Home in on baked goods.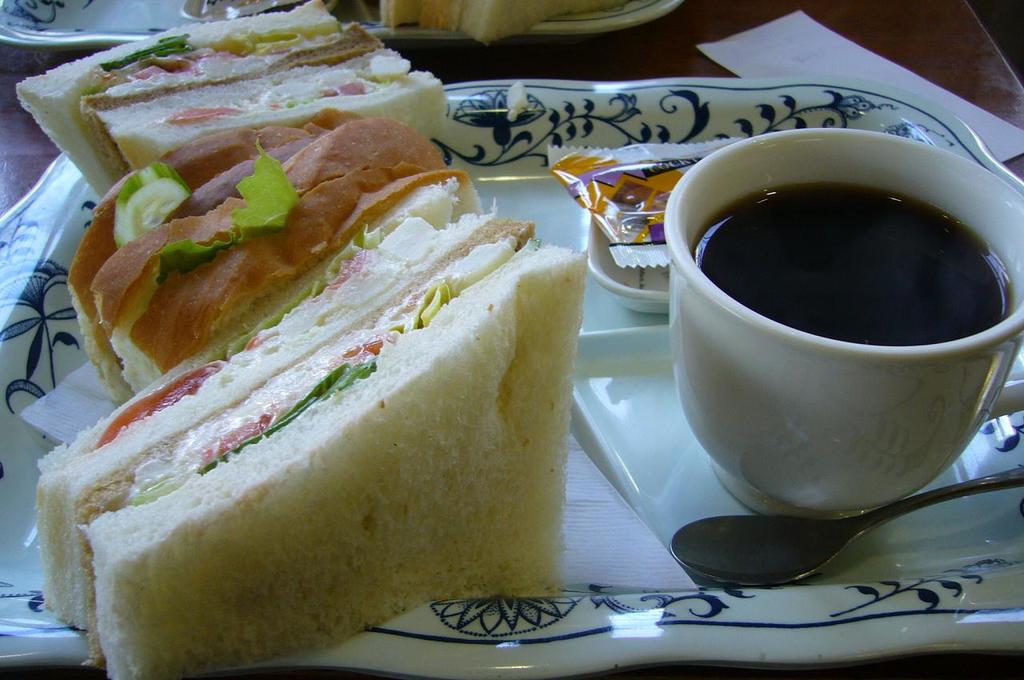
Homed in at <box>310,0,643,44</box>.
